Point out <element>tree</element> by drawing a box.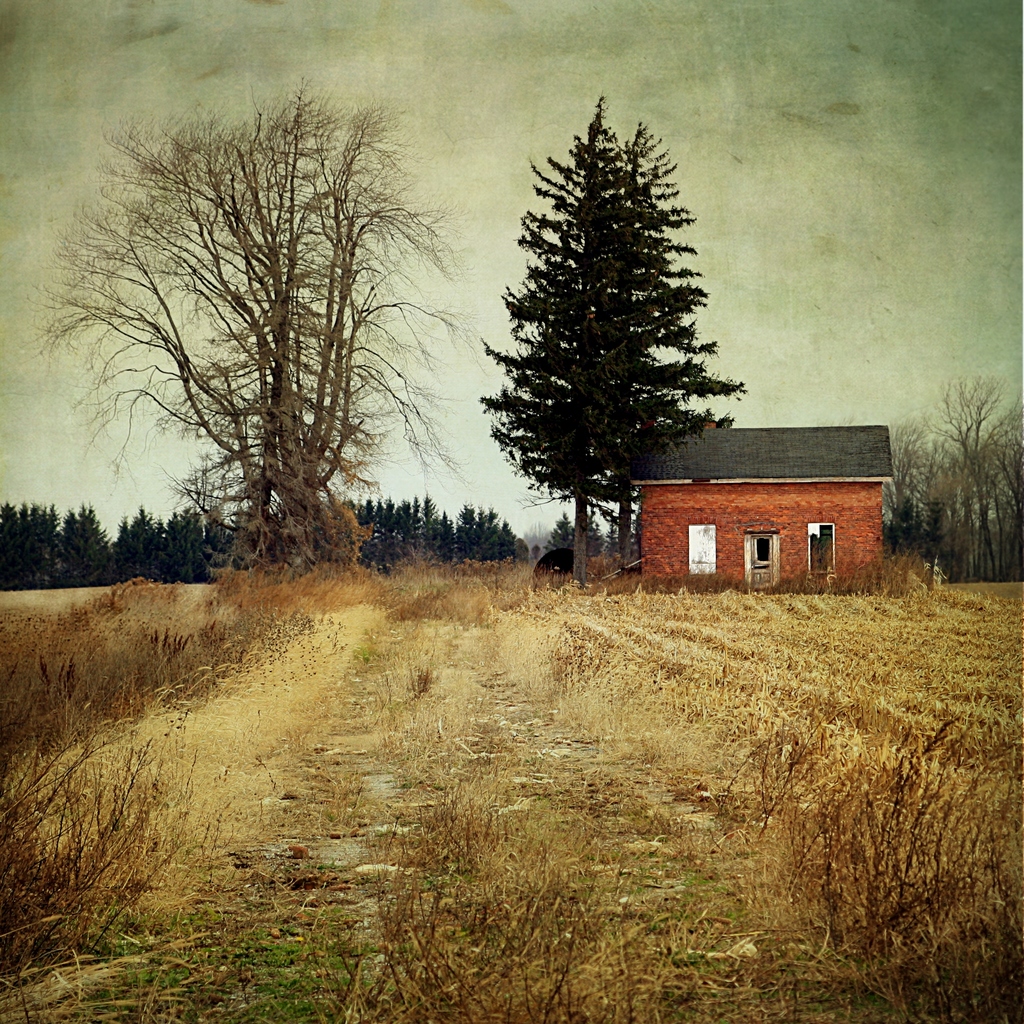
rect(15, 70, 476, 566).
